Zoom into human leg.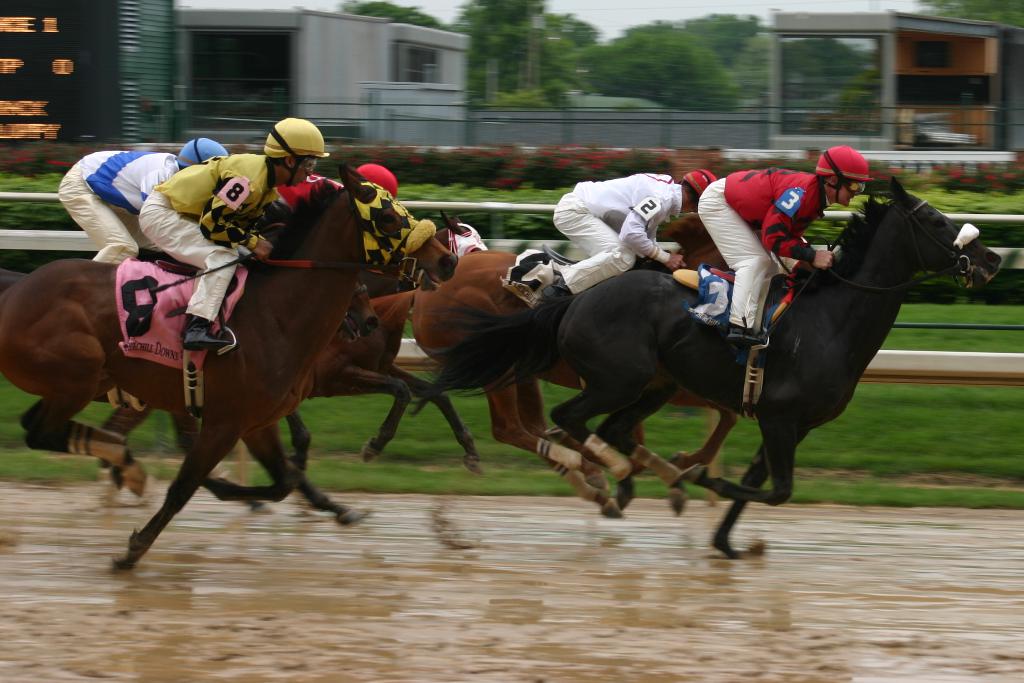
Zoom target: {"left": 529, "top": 196, "right": 639, "bottom": 300}.
